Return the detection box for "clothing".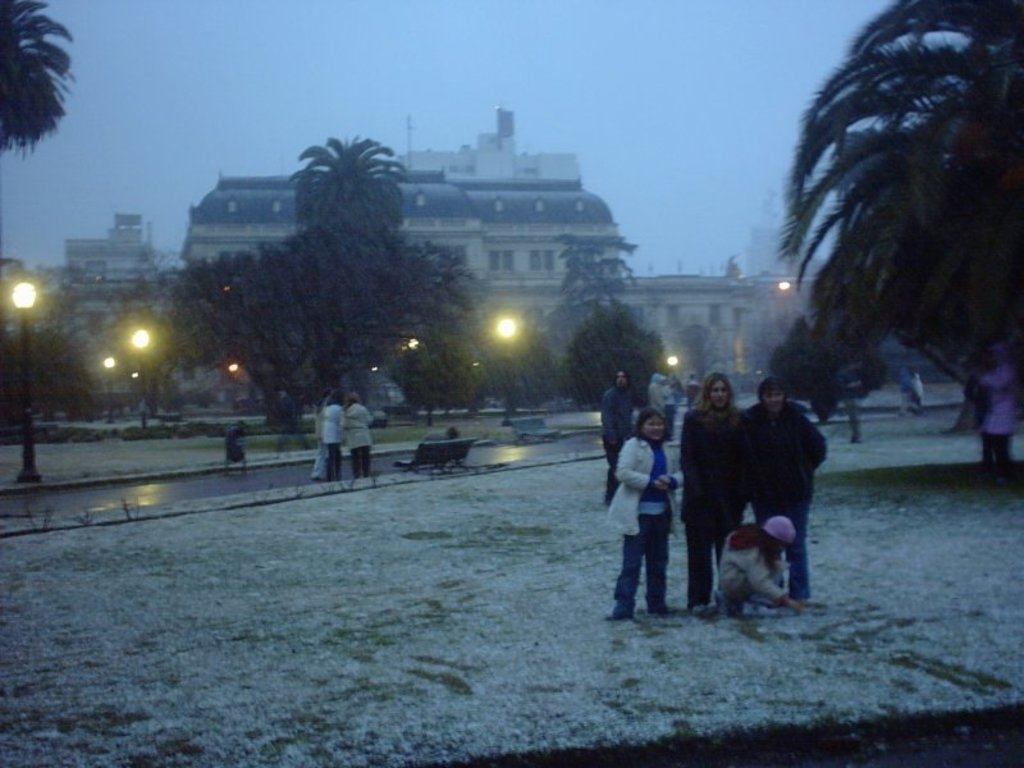
bbox=(326, 401, 346, 484).
